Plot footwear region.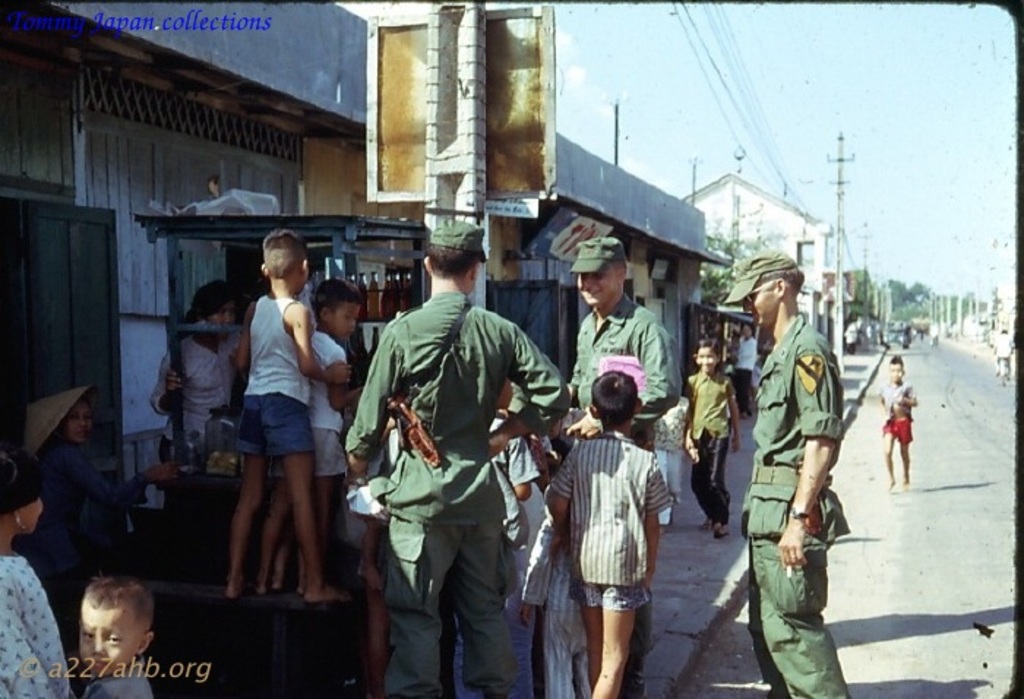
Plotted at 717 524 729 534.
